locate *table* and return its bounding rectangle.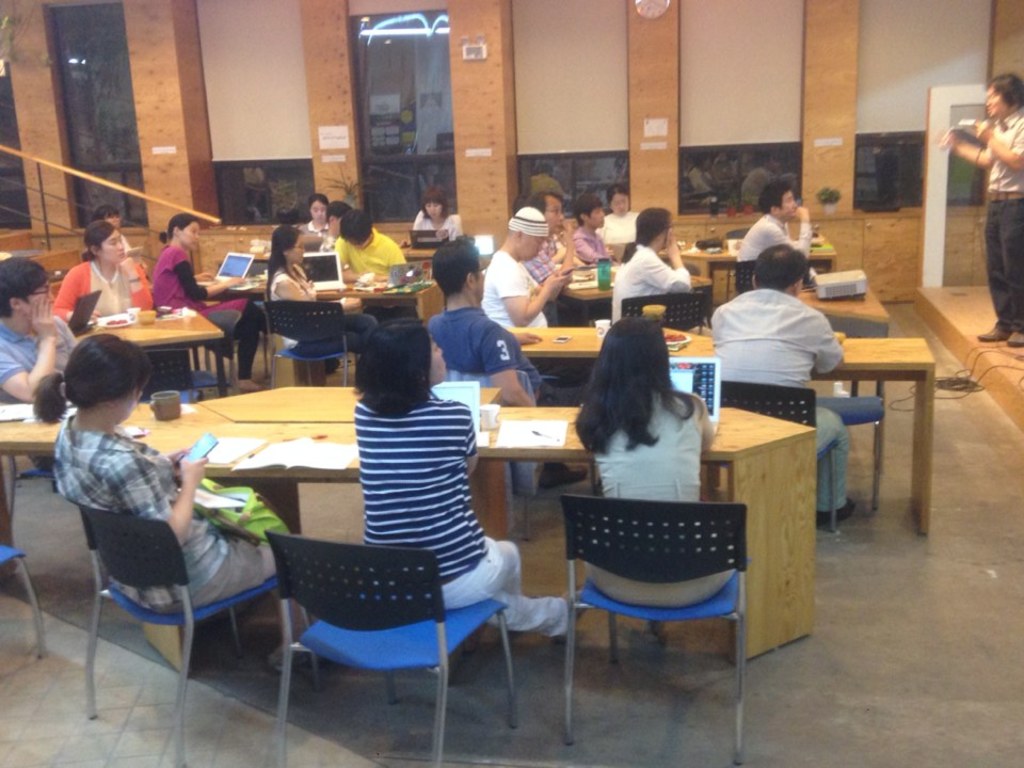
{"x1": 812, "y1": 337, "x2": 933, "y2": 533}.
